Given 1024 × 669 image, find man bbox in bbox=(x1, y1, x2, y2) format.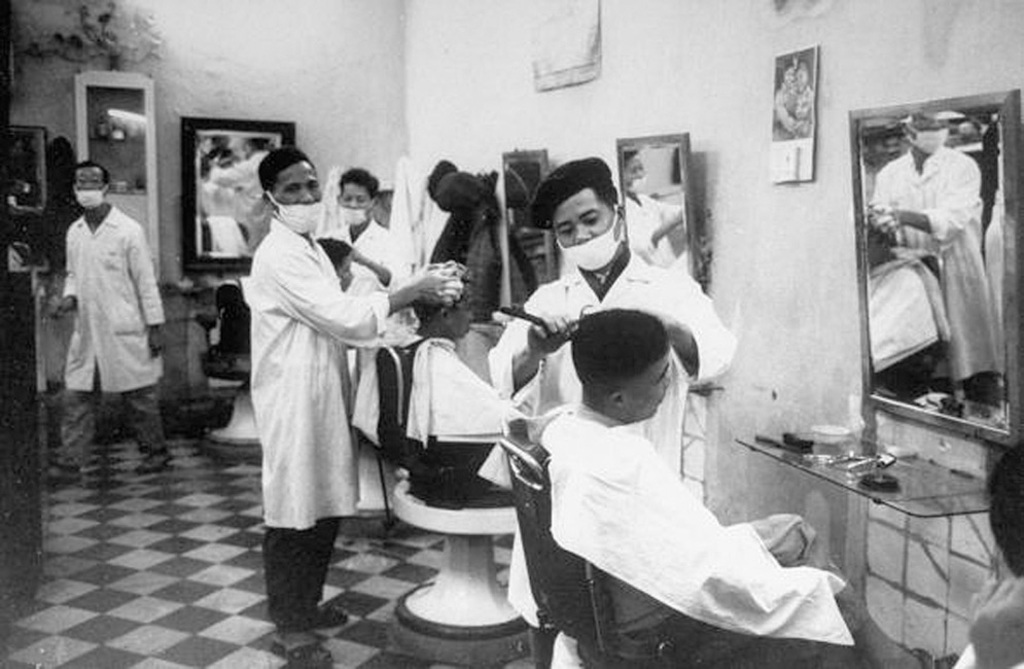
bbox=(43, 149, 173, 485).
